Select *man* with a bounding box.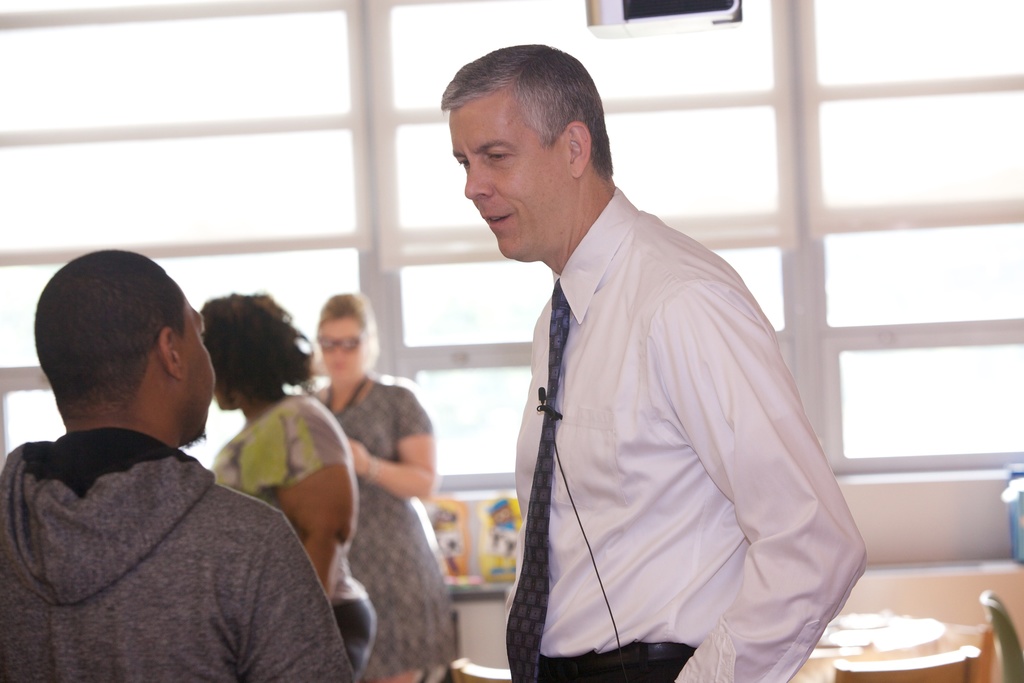
x1=435 y1=42 x2=872 y2=682.
